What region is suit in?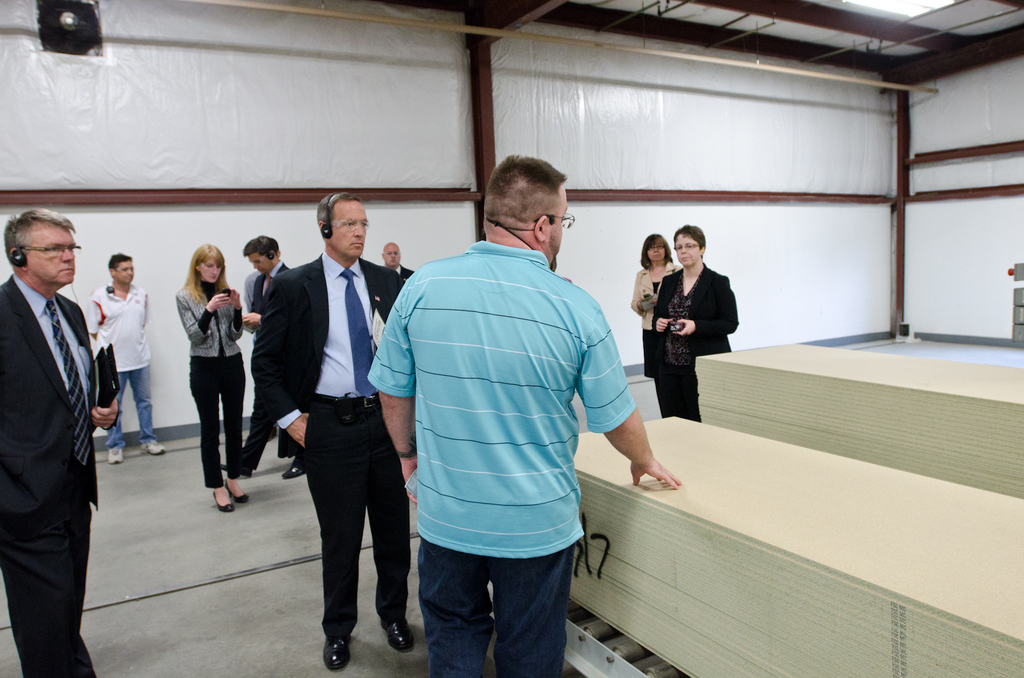
Rect(13, 266, 115, 644).
